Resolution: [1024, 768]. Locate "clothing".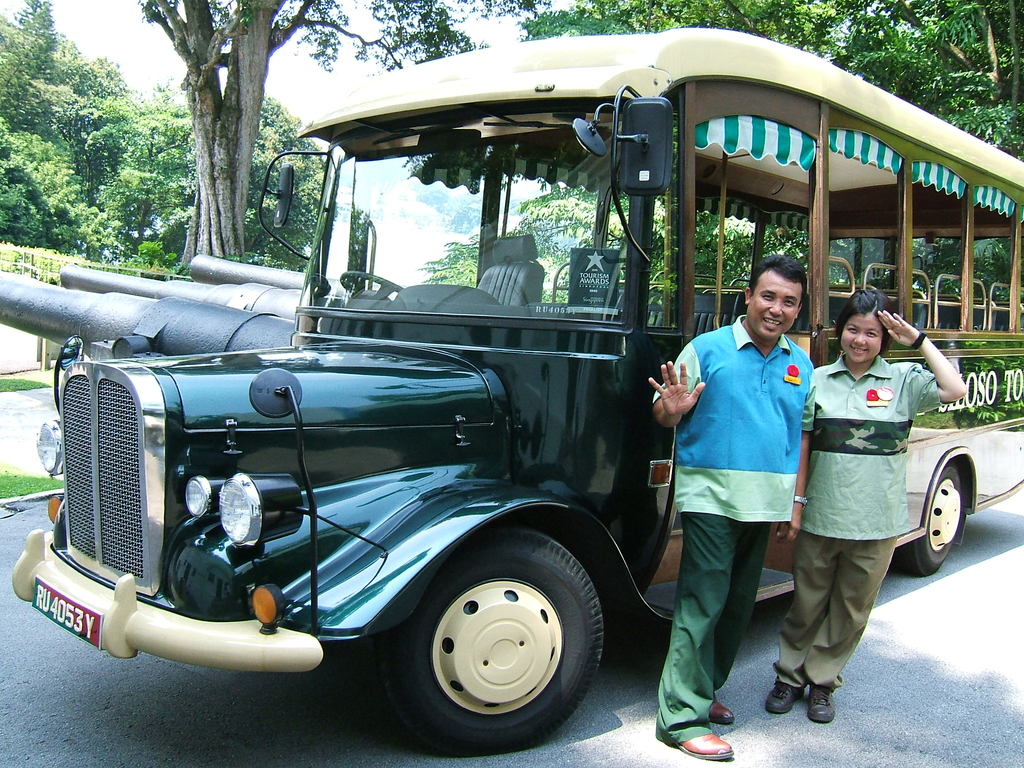
Rect(654, 312, 817, 742).
